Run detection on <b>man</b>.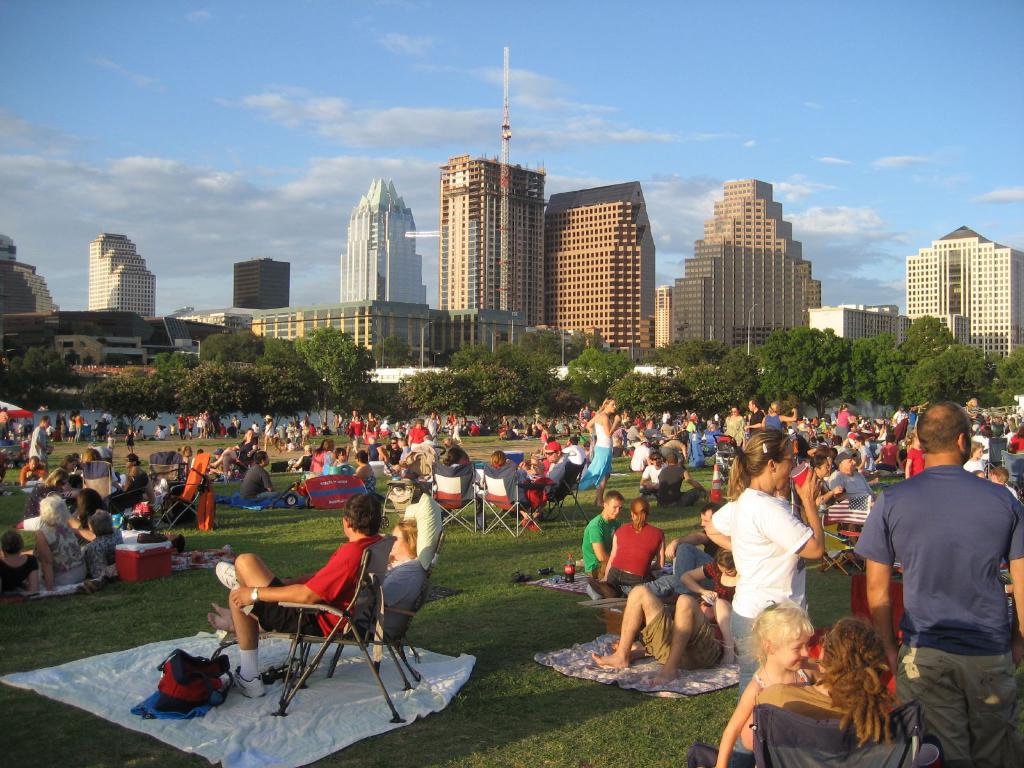
Result: [x1=584, y1=502, x2=721, y2=604].
